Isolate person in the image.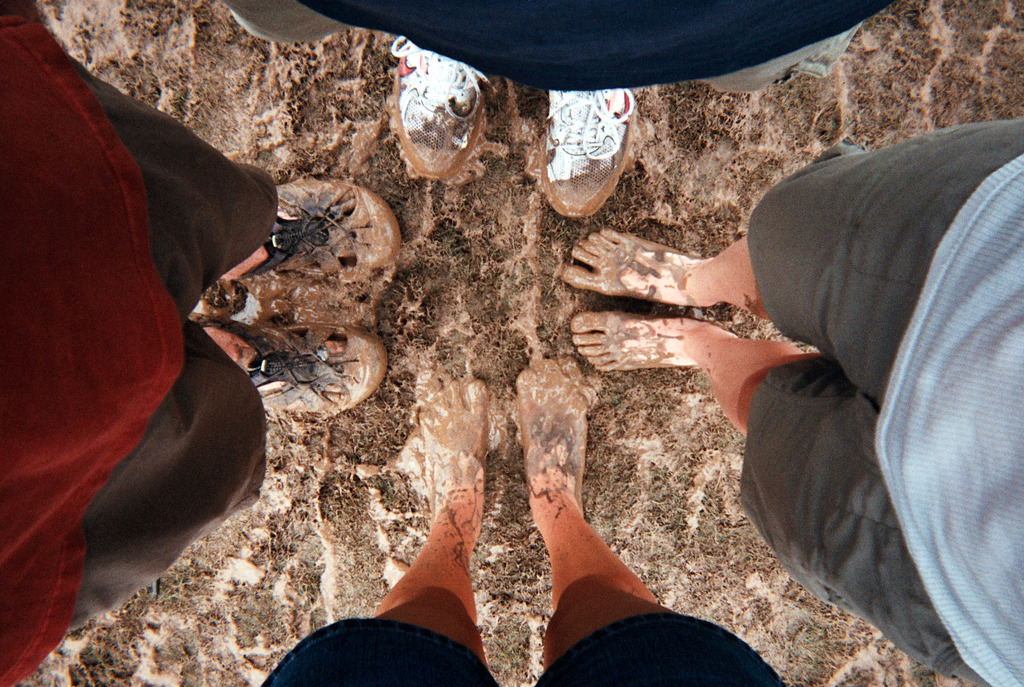
Isolated region: locate(561, 119, 1023, 686).
